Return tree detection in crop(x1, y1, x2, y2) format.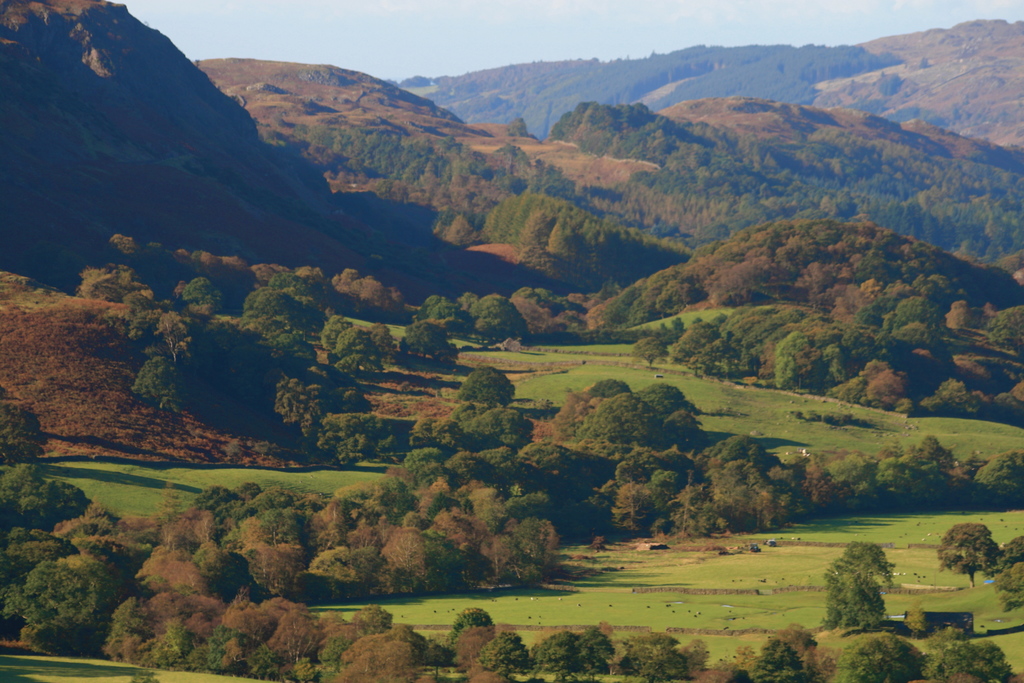
crop(934, 520, 1004, 588).
